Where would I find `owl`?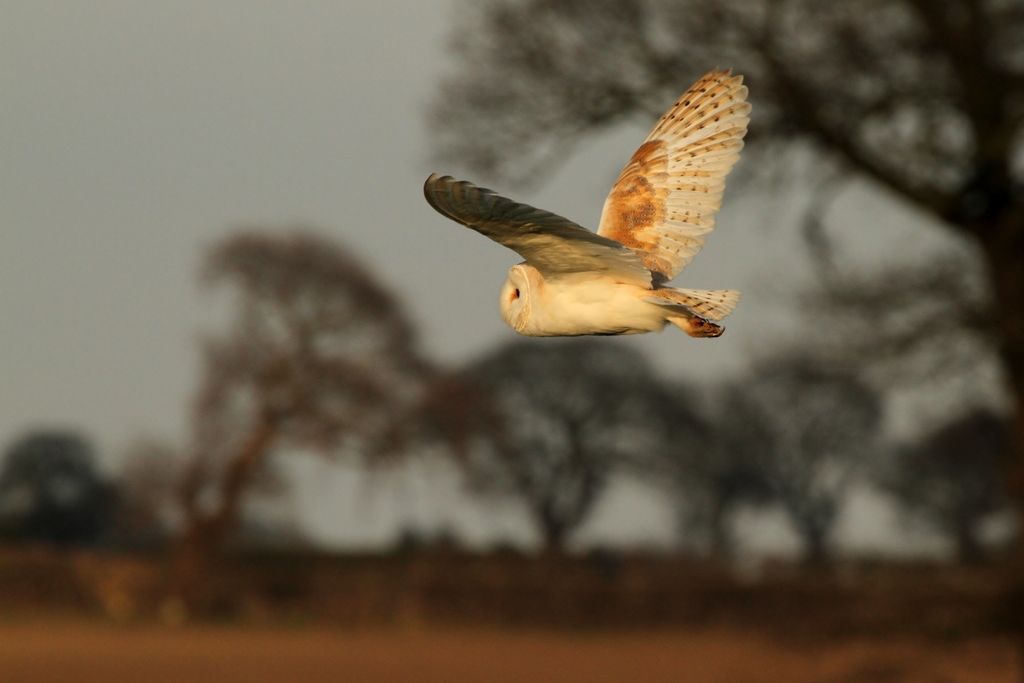
At x1=420 y1=64 x2=756 y2=344.
